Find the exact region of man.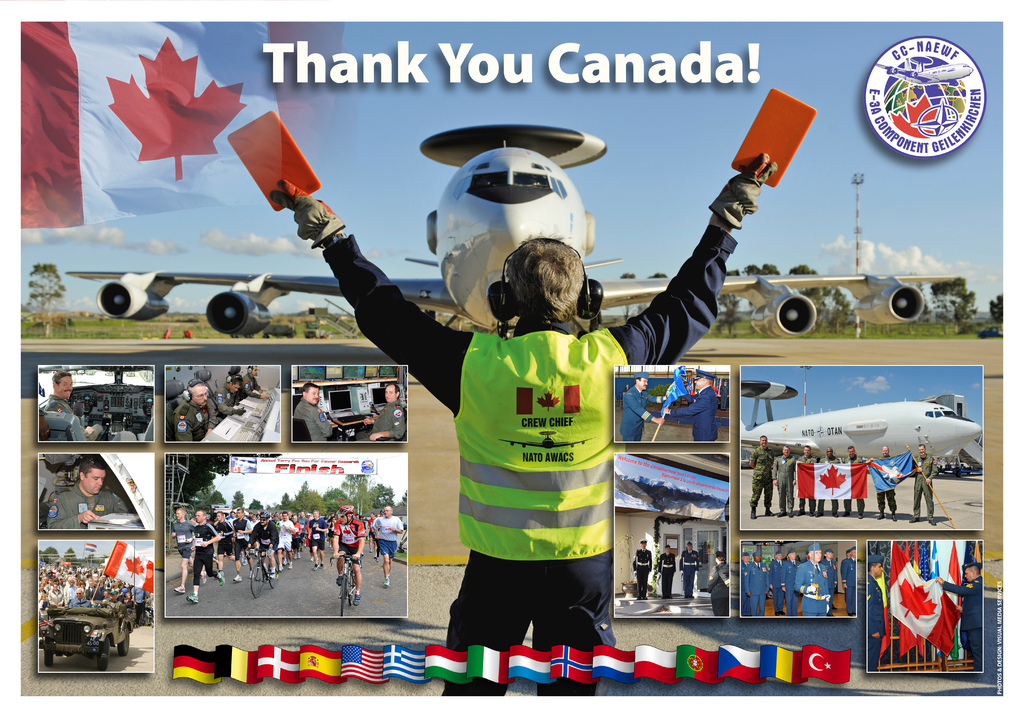
Exact region: locate(680, 543, 703, 598).
